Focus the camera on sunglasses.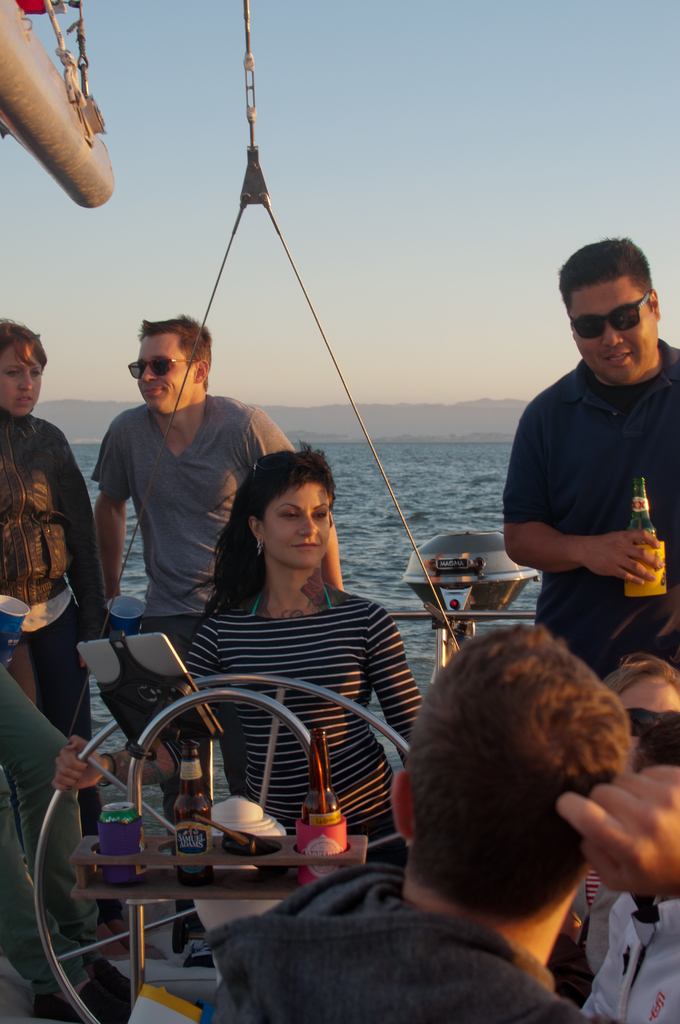
Focus region: region(567, 298, 644, 338).
